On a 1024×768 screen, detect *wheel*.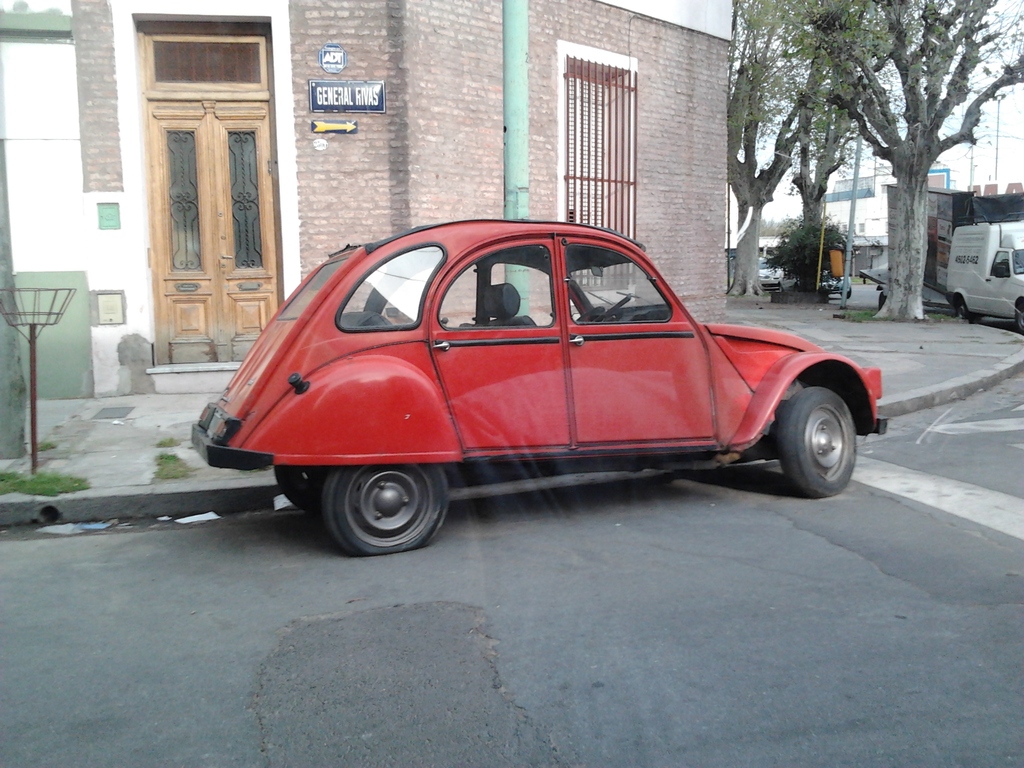
<region>774, 383, 856, 495</region>.
